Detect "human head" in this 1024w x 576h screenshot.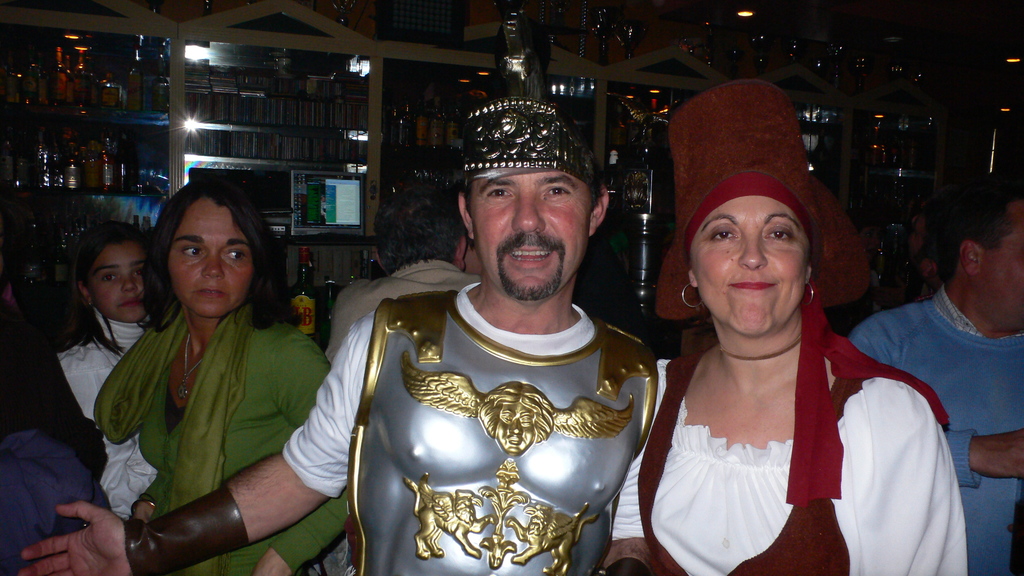
Detection: 671:79:821:340.
